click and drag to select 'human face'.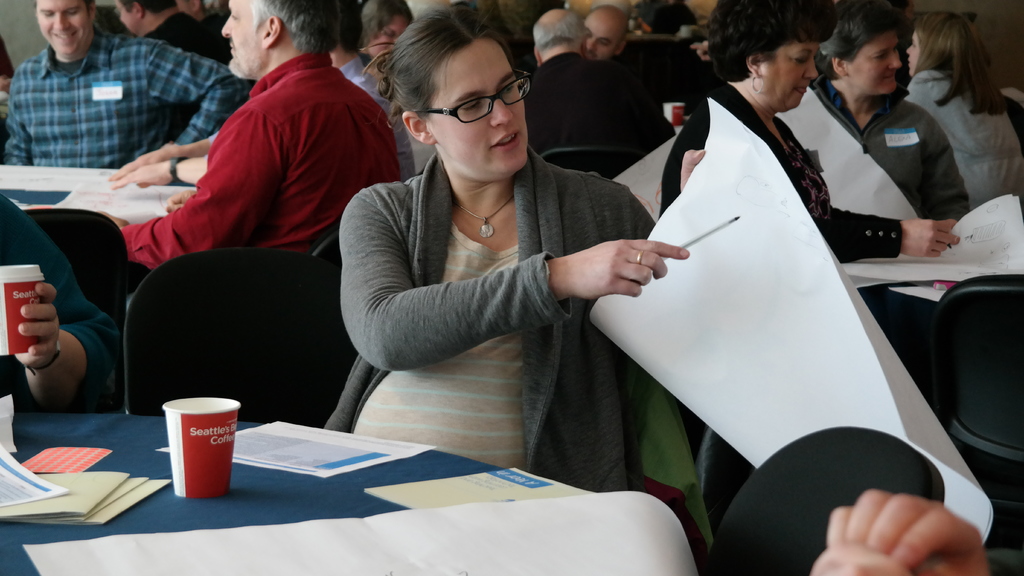
Selection: bbox(366, 19, 408, 56).
